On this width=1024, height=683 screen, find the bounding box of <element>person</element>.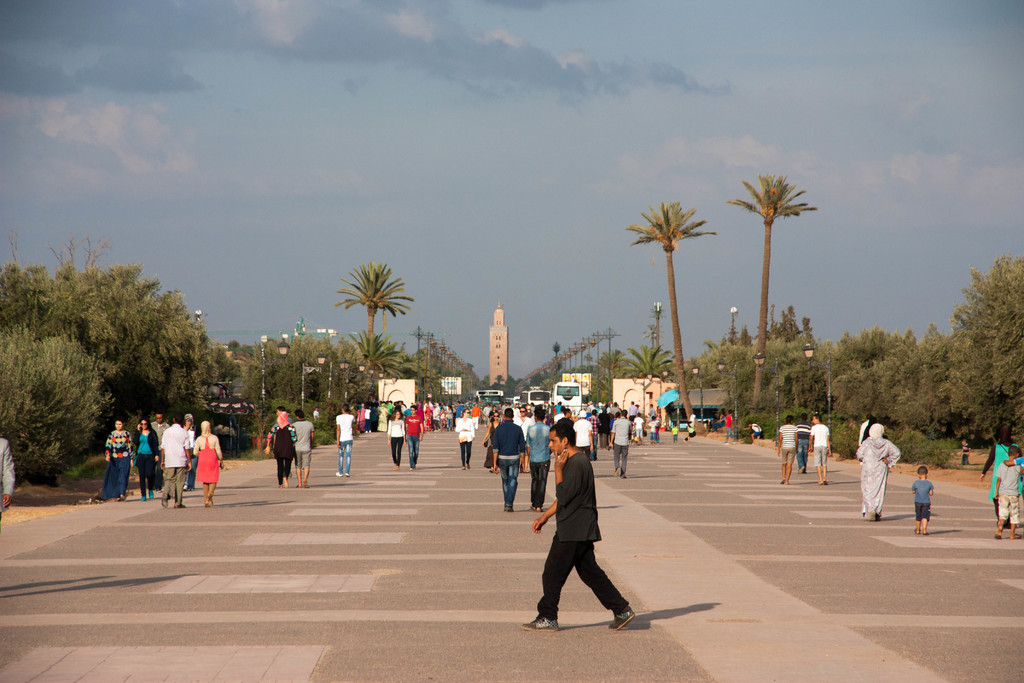
Bounding box: <box>273,407,296,490</box>.
